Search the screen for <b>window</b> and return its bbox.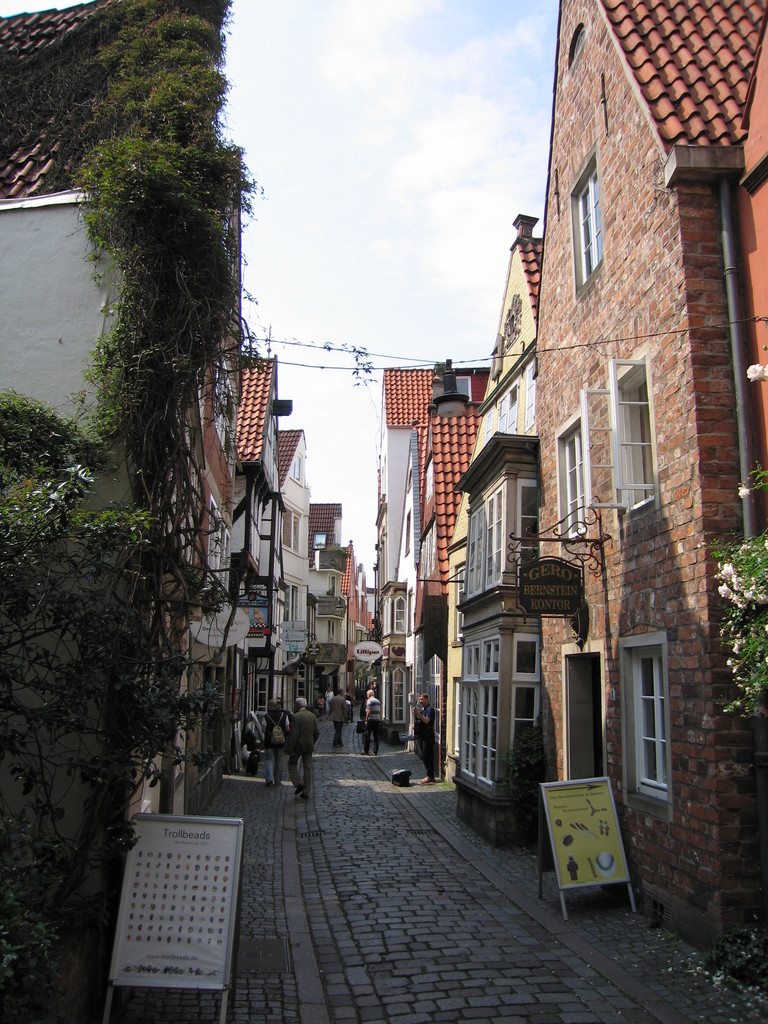
Found: (383, 669, 403, 721).
